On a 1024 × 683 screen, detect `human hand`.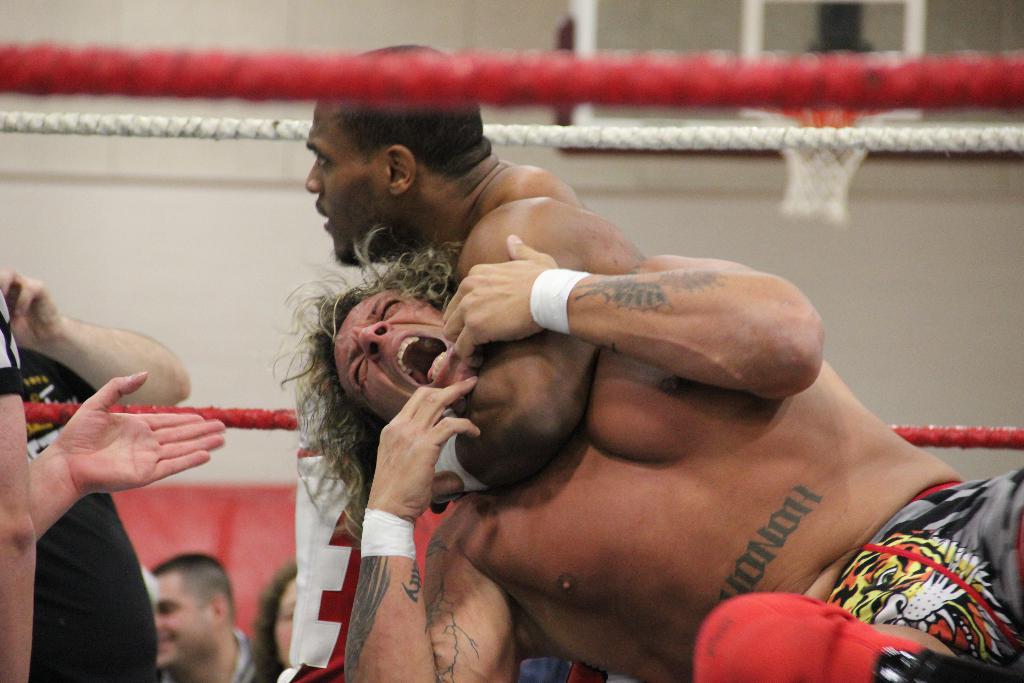
<bbox>342, 485, 364, 544</bbox>.
